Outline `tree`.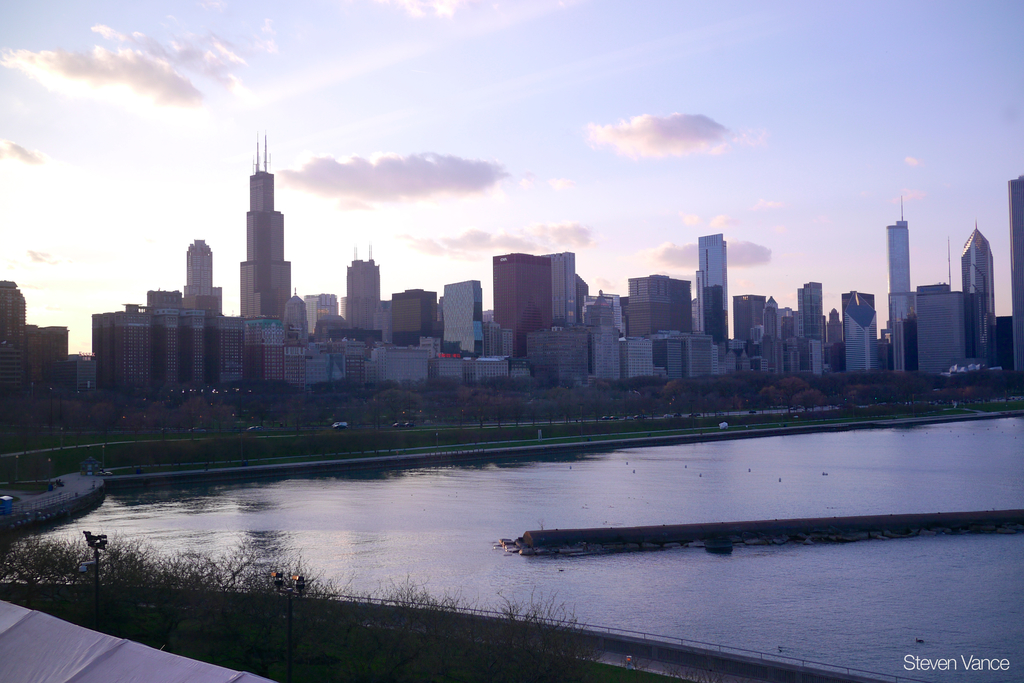
Outline: (90, 393, 115, 441).
